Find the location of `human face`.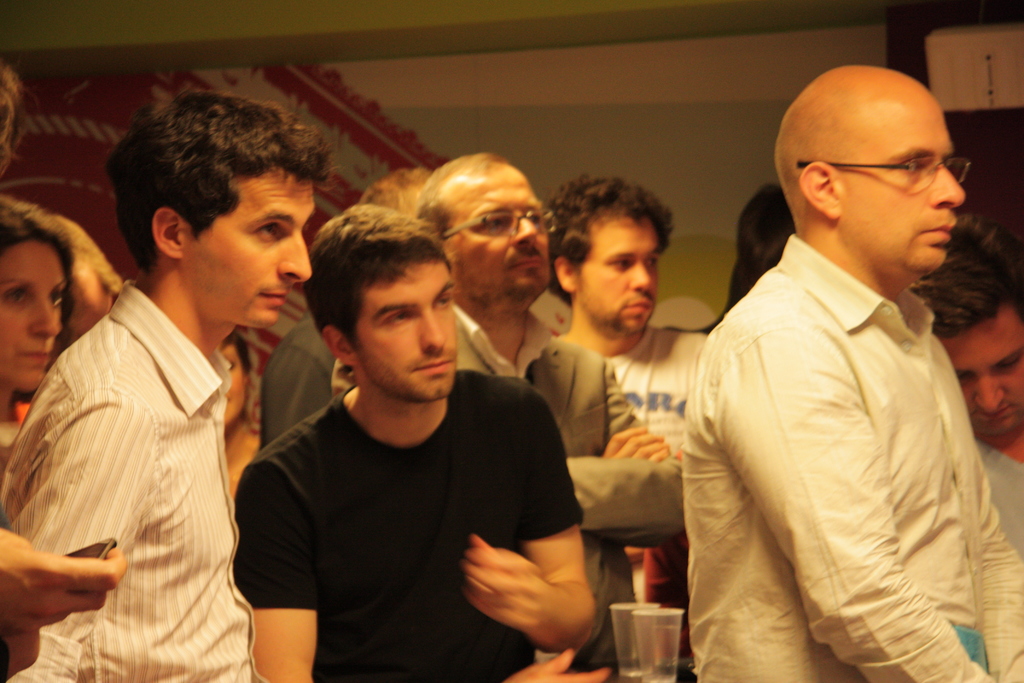
Location: region(362, 272, 456, 402).
